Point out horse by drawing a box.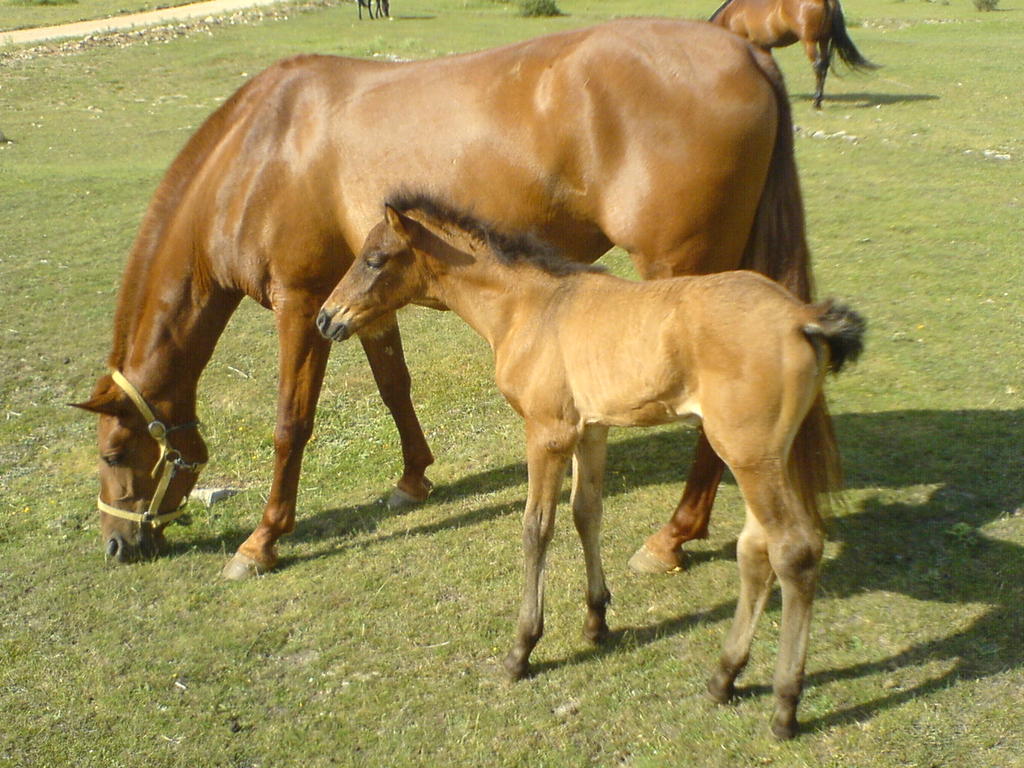
[left=65, top=18, right=846, bottom=586].
